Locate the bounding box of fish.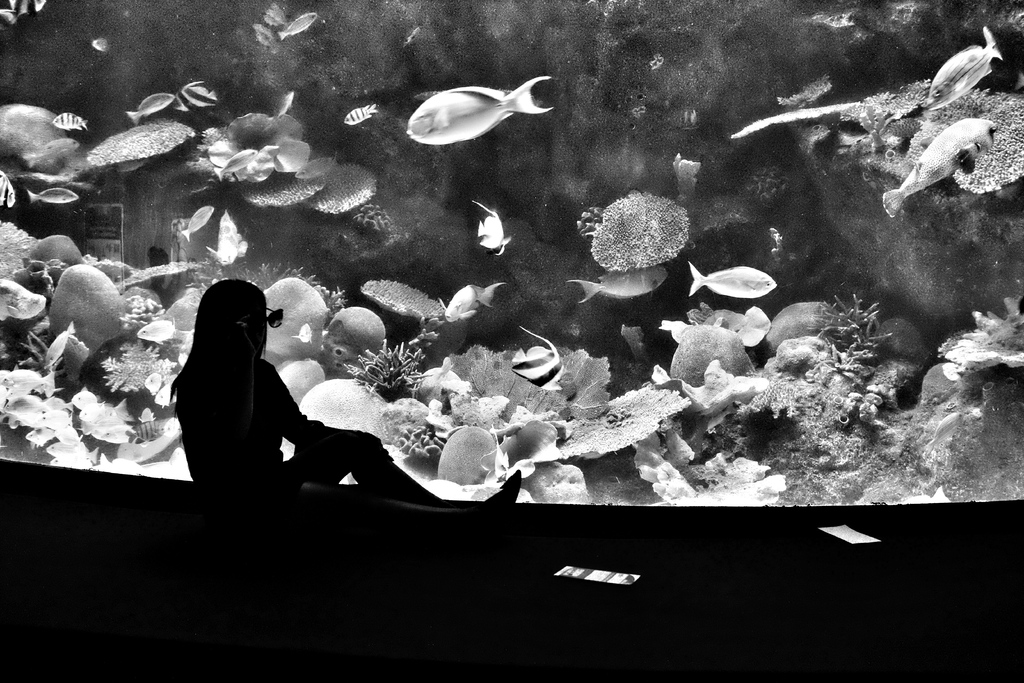
Bounding box: region(514, 325, 569, 393).
